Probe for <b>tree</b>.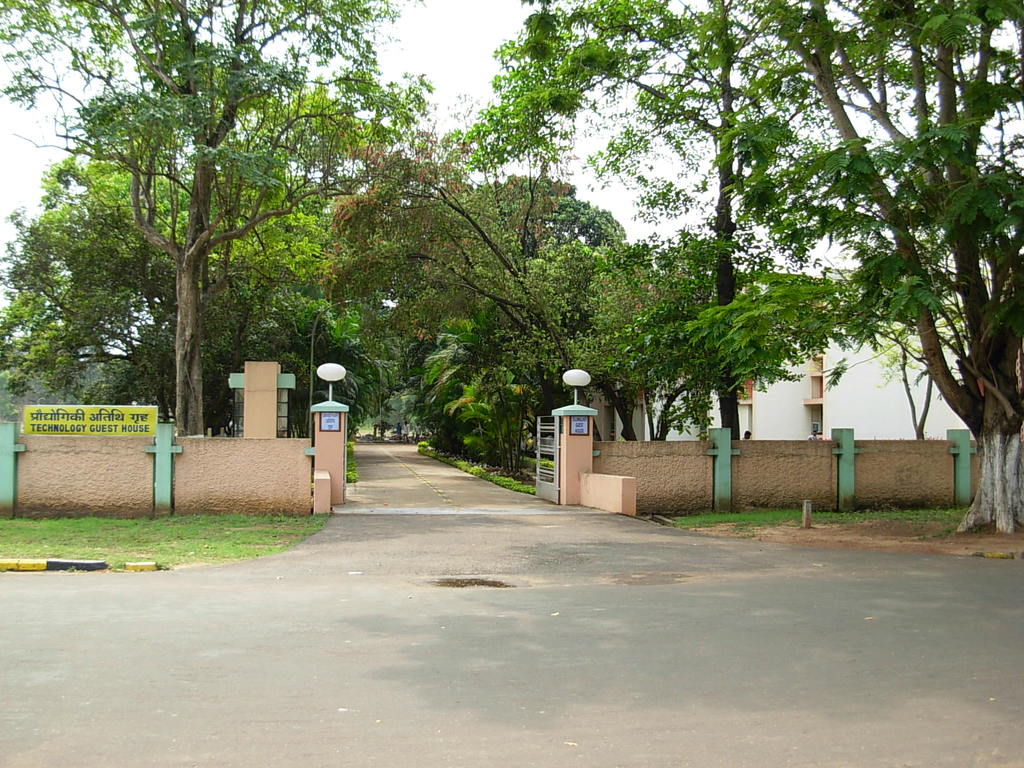
Probe result: 402,173,662,492.
